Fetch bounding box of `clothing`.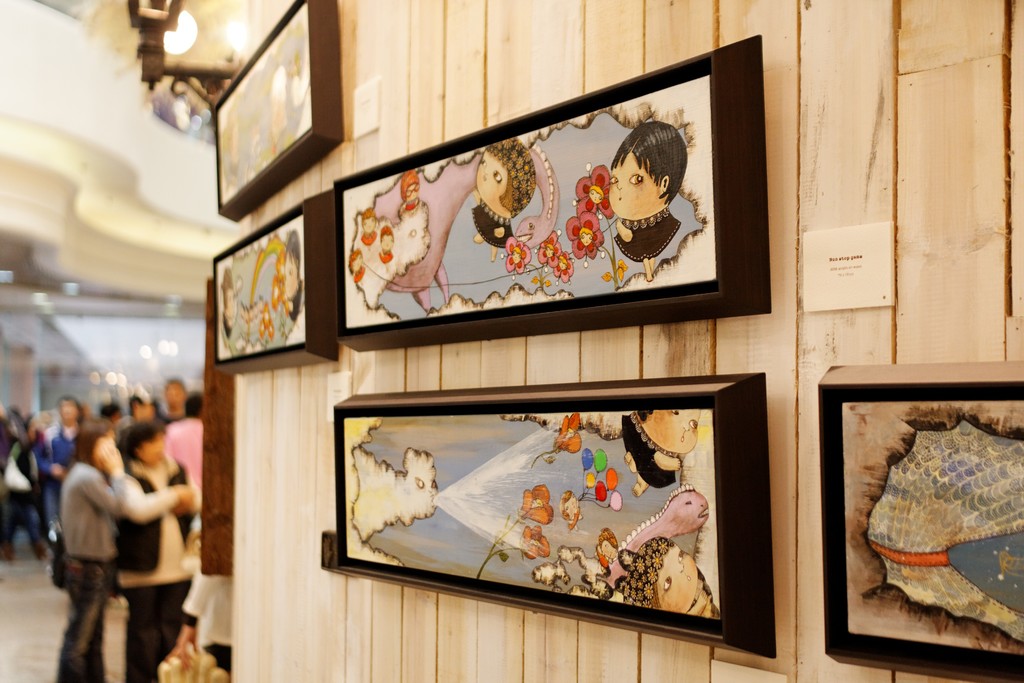
Bbox: l=44, t=419, r=83, b=459.
